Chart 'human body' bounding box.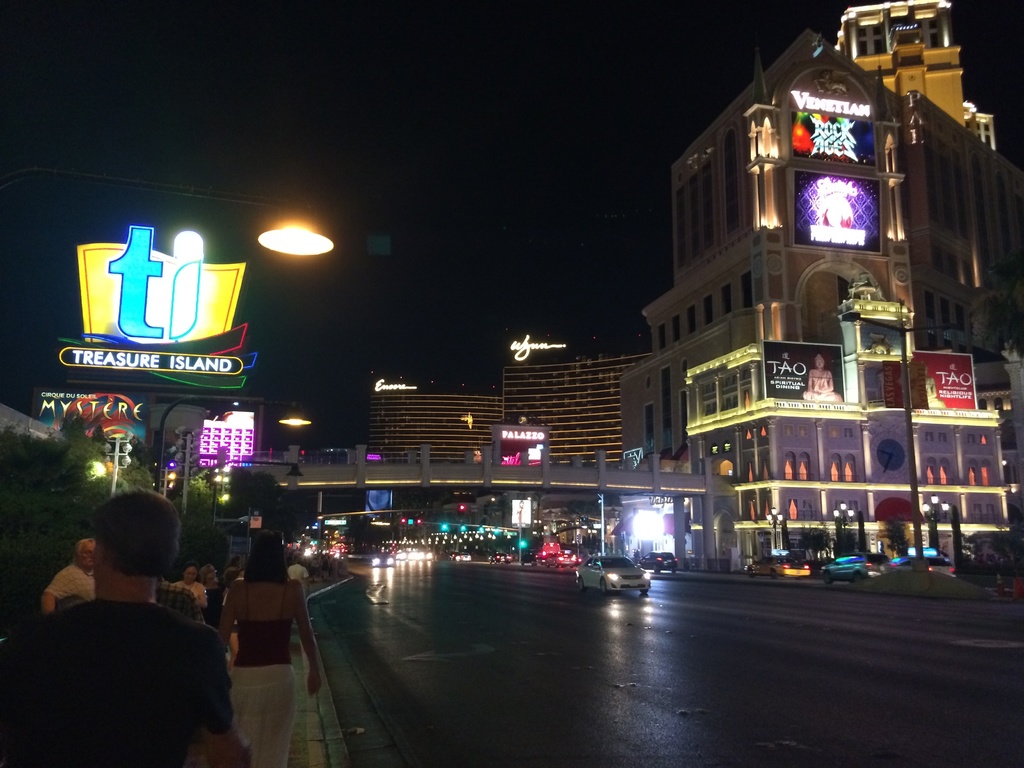
Charted: select_region(204, 577, 219, 587).
